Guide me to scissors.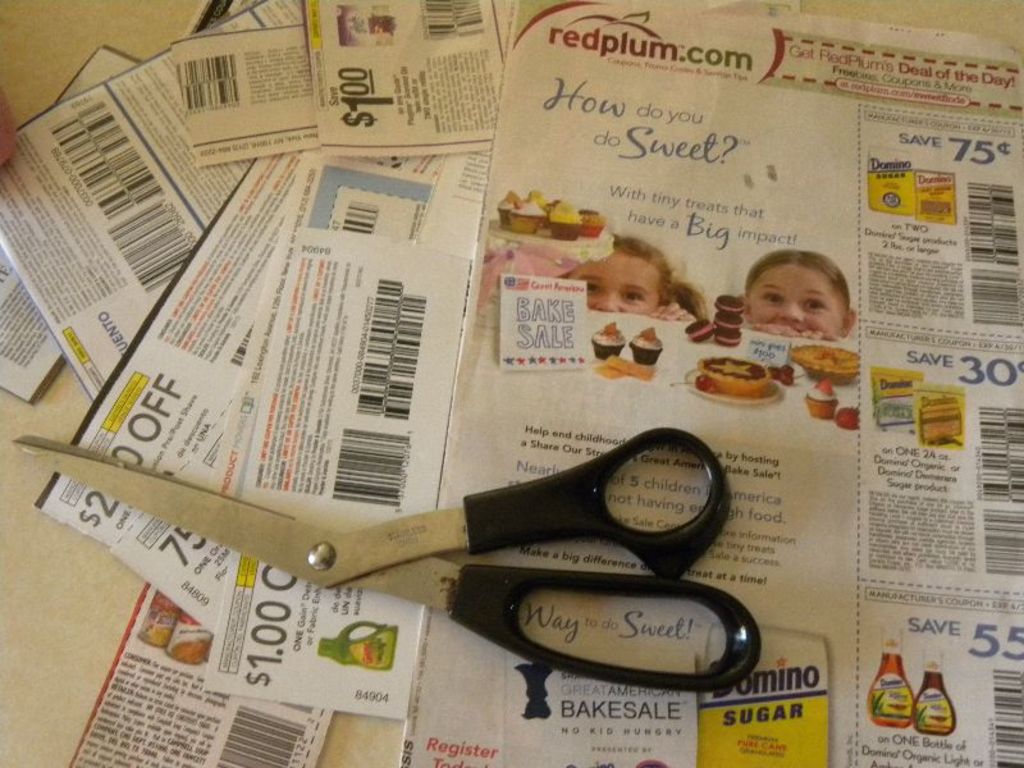
Guidance: [12,425,767,694].
